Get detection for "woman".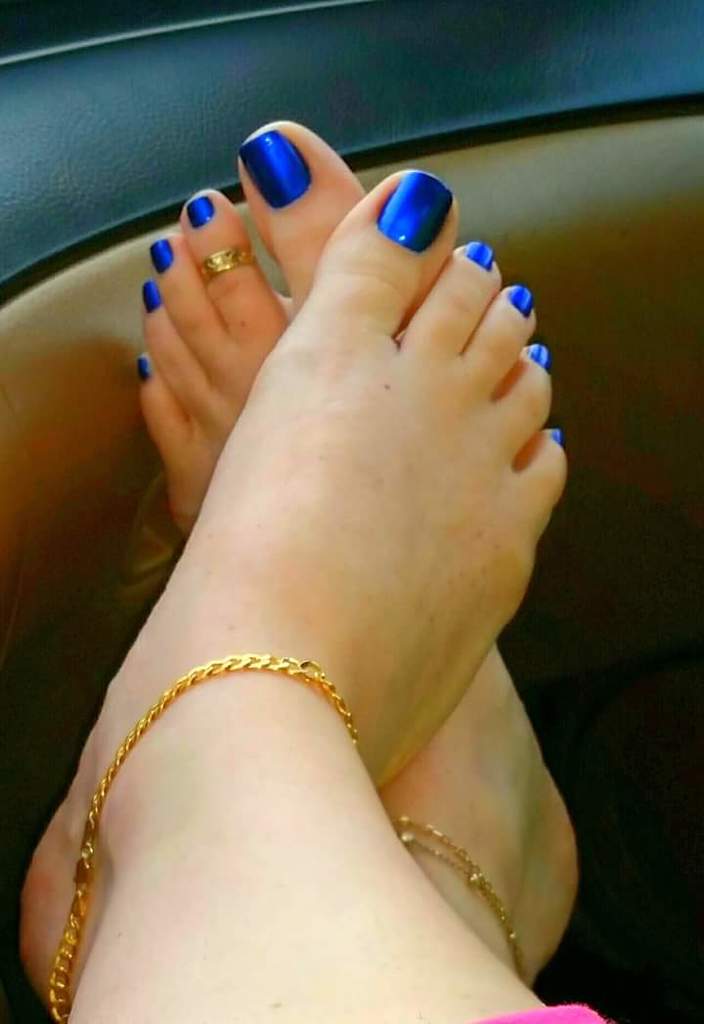
Detection: 25 122 617 1023.
